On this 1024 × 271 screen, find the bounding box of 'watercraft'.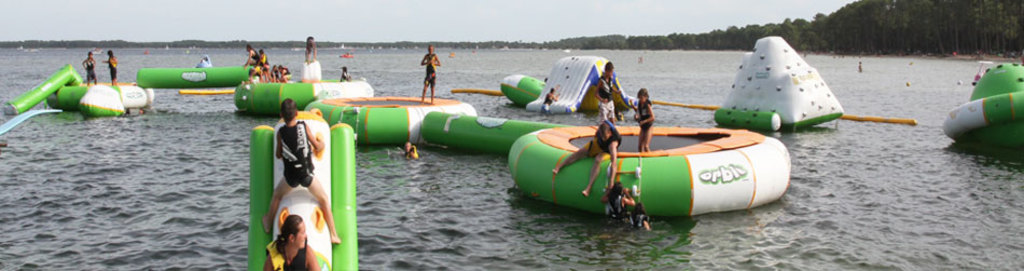
Bounding box: box=[708, 33, 846, 126].
